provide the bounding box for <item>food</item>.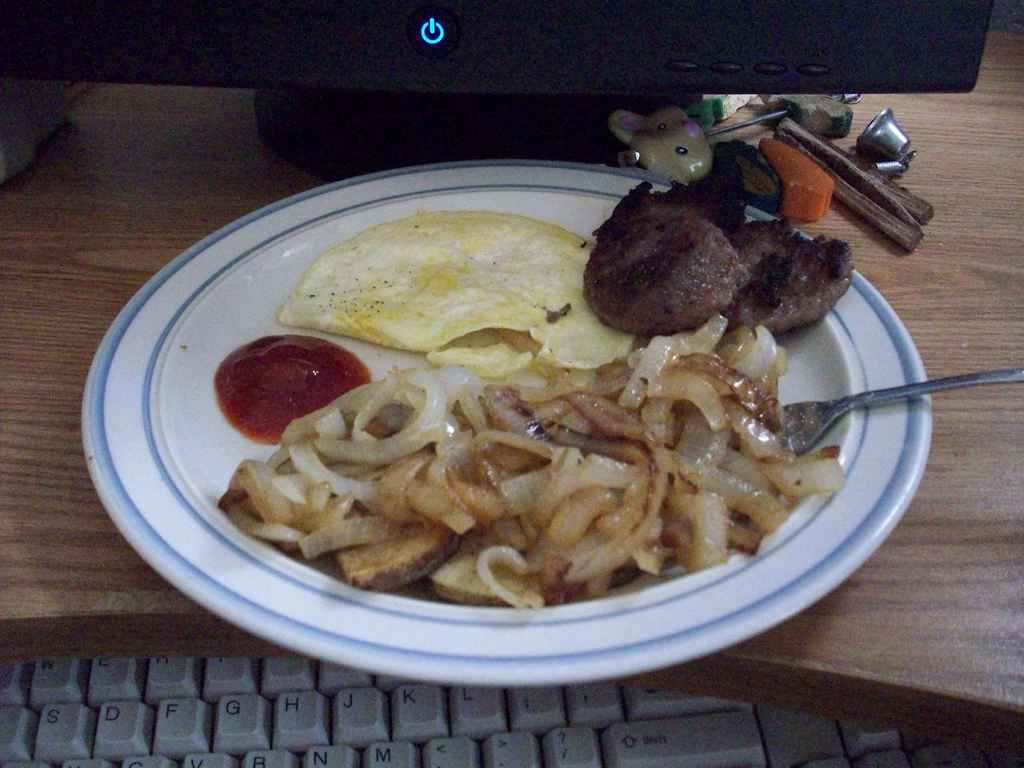
bbox=[204, 330, 374, 452].
